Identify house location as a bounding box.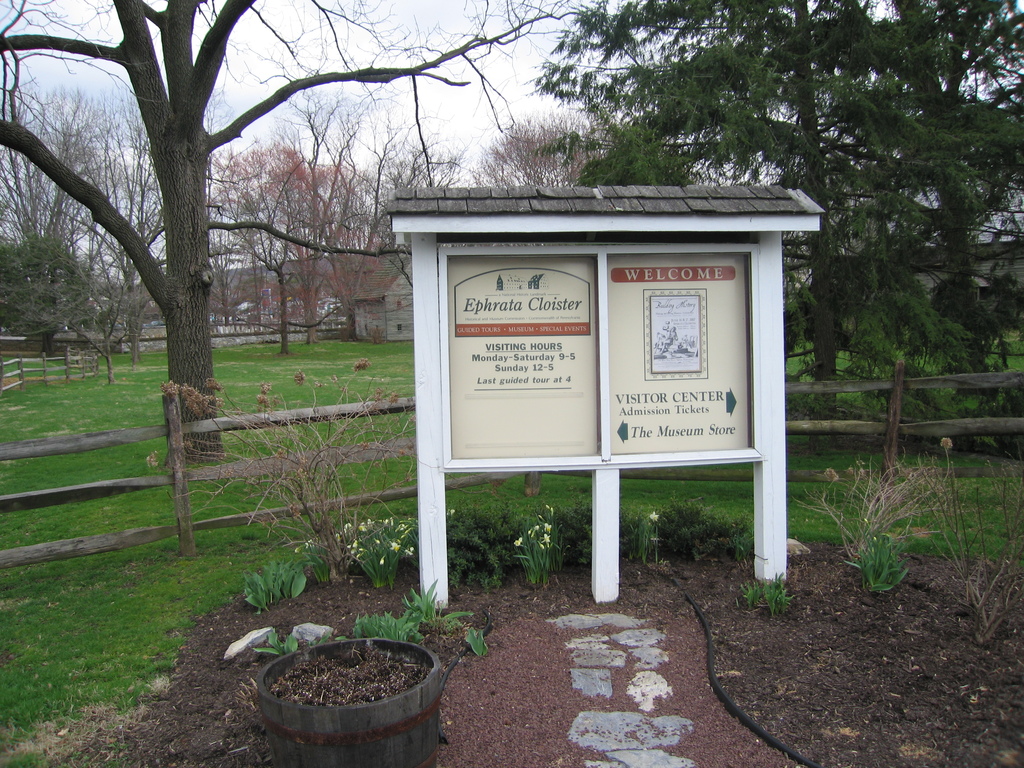
348, 257, 413, 344.
